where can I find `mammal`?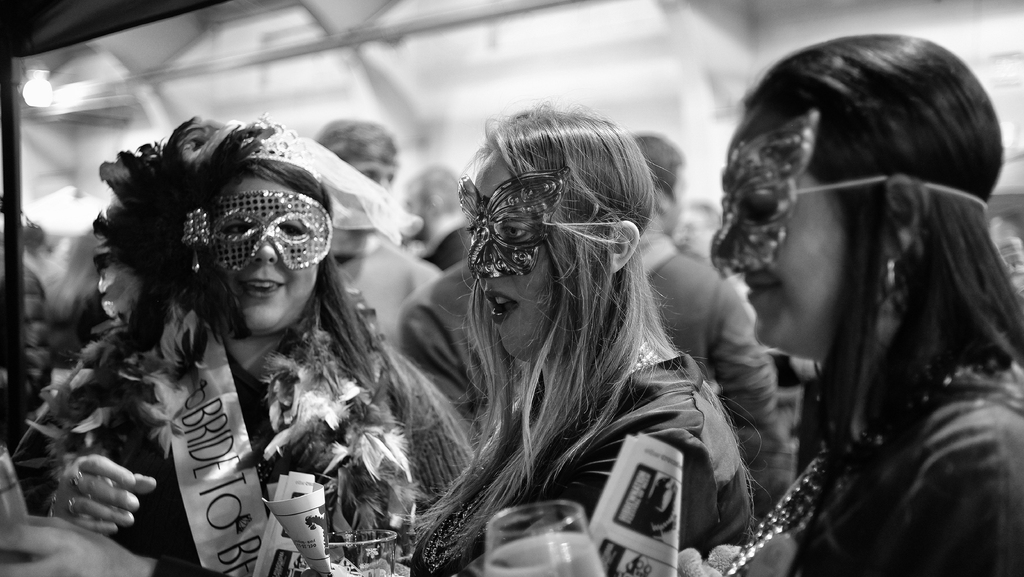
You can find it at <box>311,113,442,346</box>.
